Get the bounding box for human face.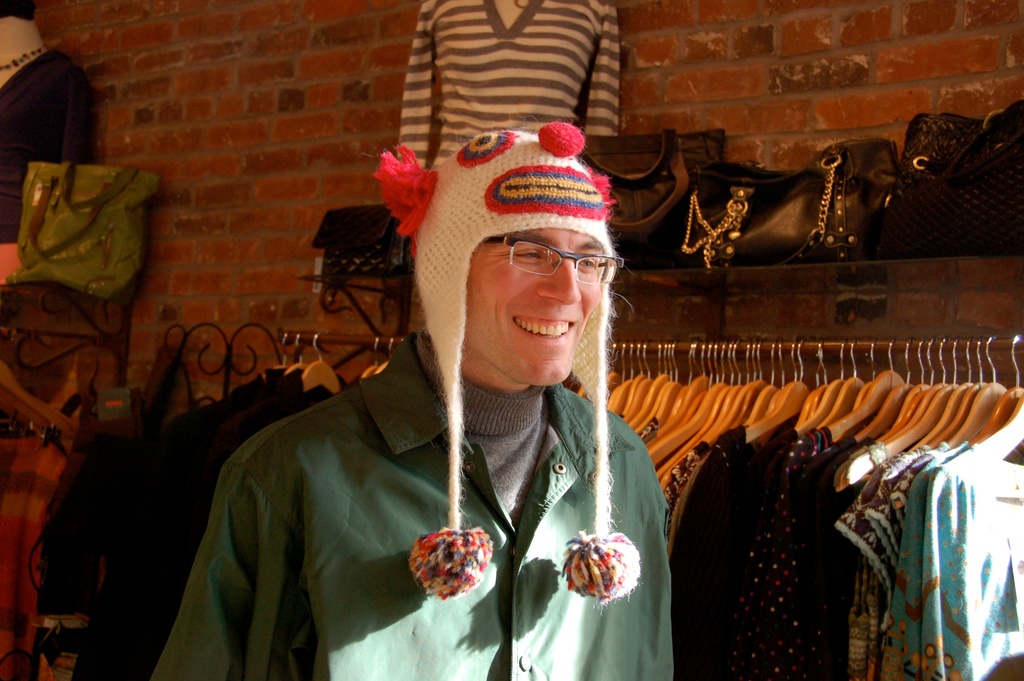
bbox=[461, 231, 605, 384].
